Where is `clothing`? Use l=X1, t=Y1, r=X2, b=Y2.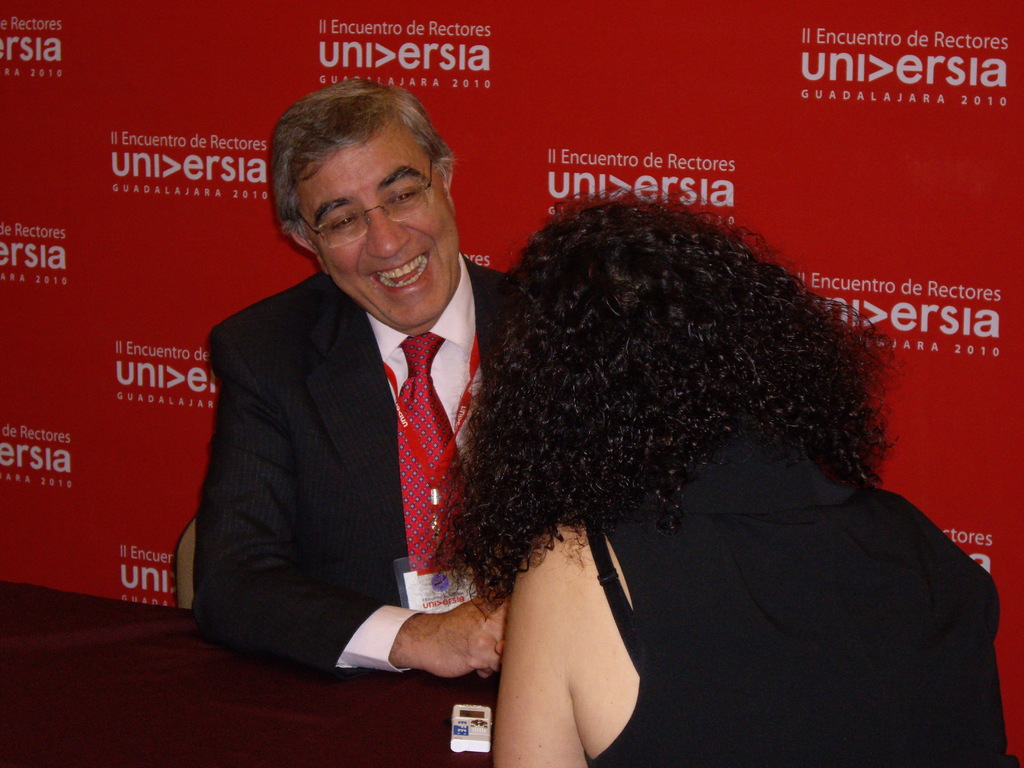
l=589, t=434, r=1012, b=767.
